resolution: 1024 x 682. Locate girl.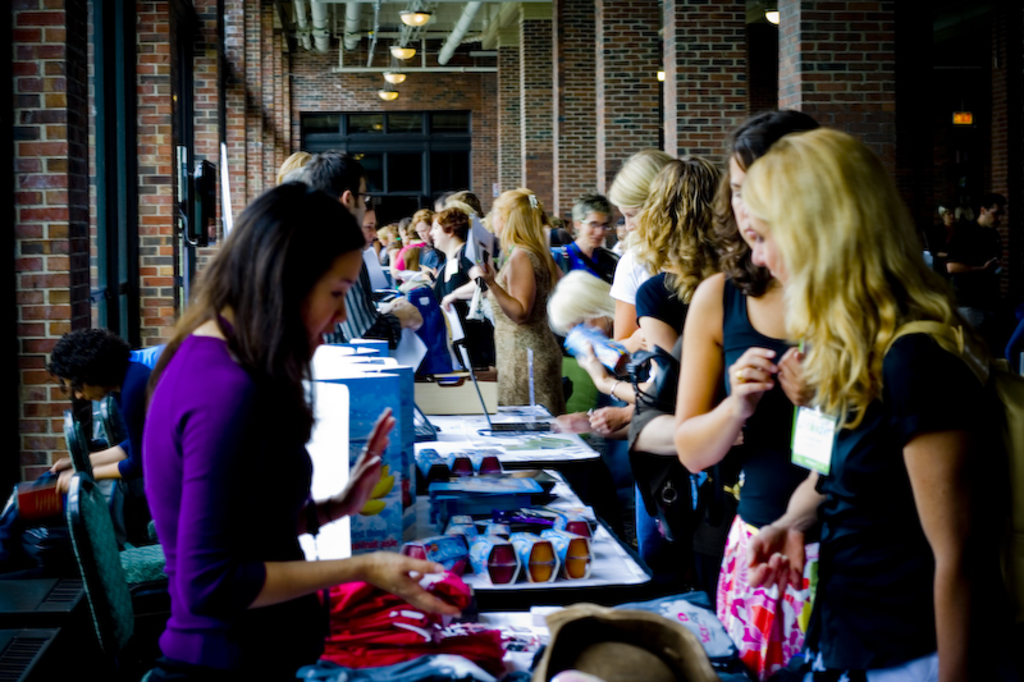
<bbox>673, 111, 822, 677</bbox>.
